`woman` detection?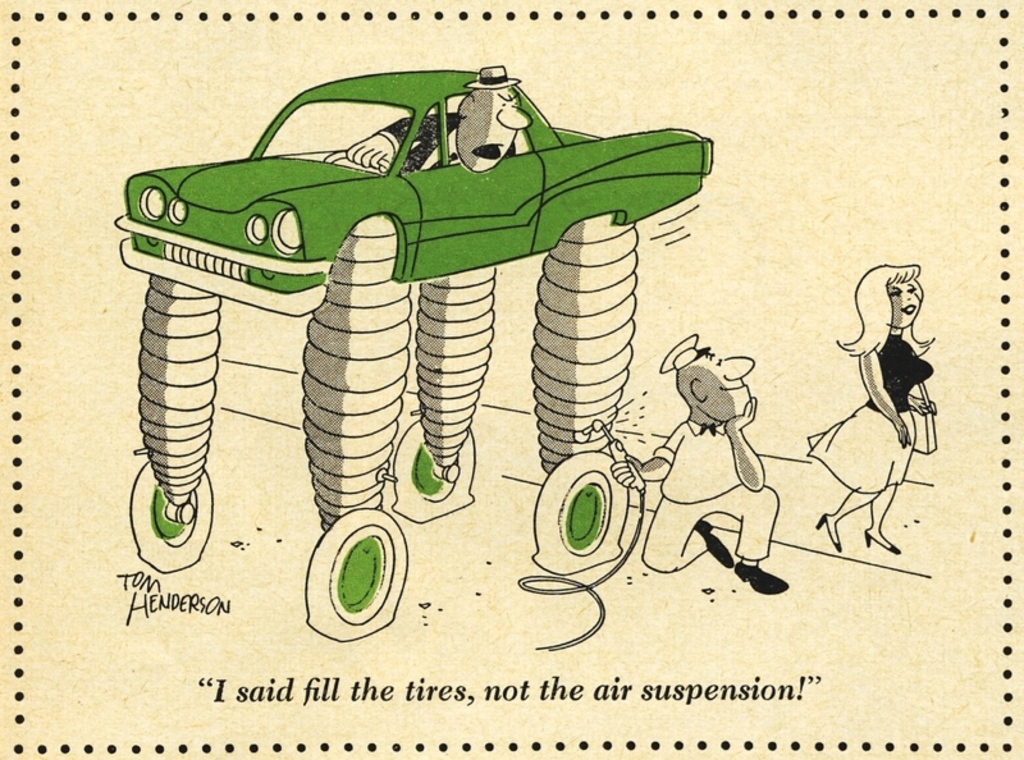
x1=795, y1=256, x2=960, y2=582
